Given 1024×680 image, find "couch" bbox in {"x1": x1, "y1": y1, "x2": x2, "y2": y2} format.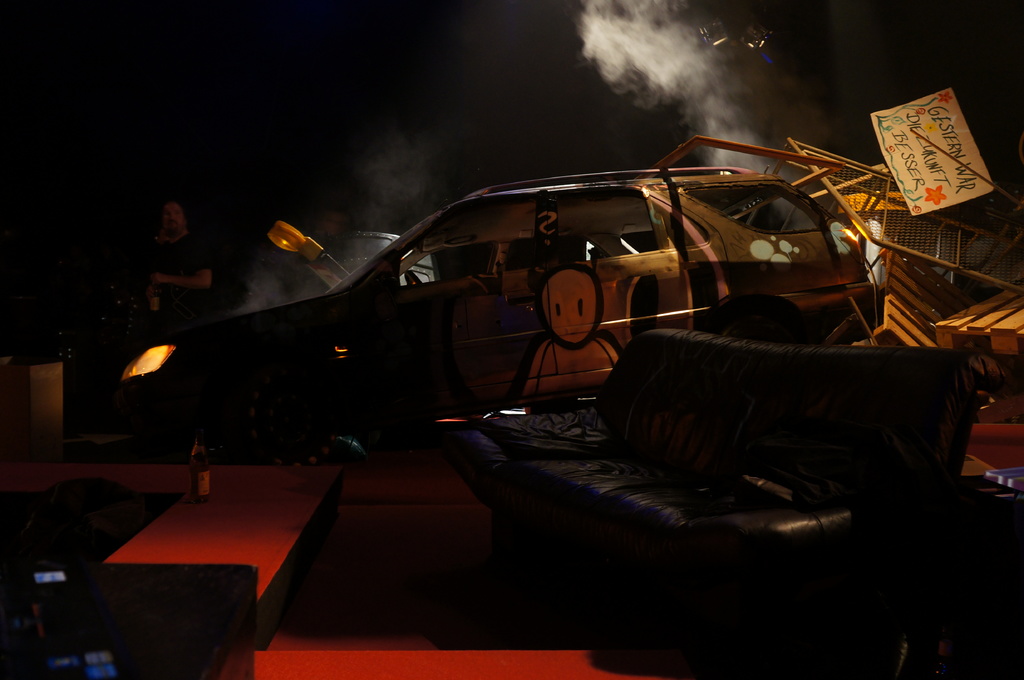
{"x1": 419, "y1": 338, "x2": 979, "y2": 610}.
